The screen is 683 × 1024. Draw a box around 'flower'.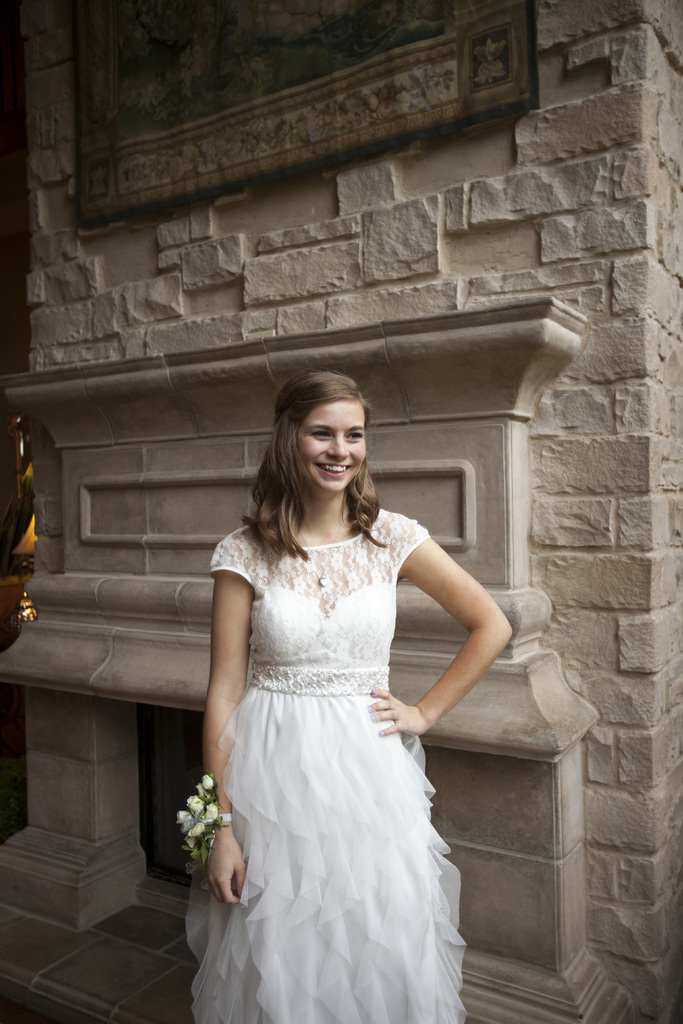
188 798 204 817.
